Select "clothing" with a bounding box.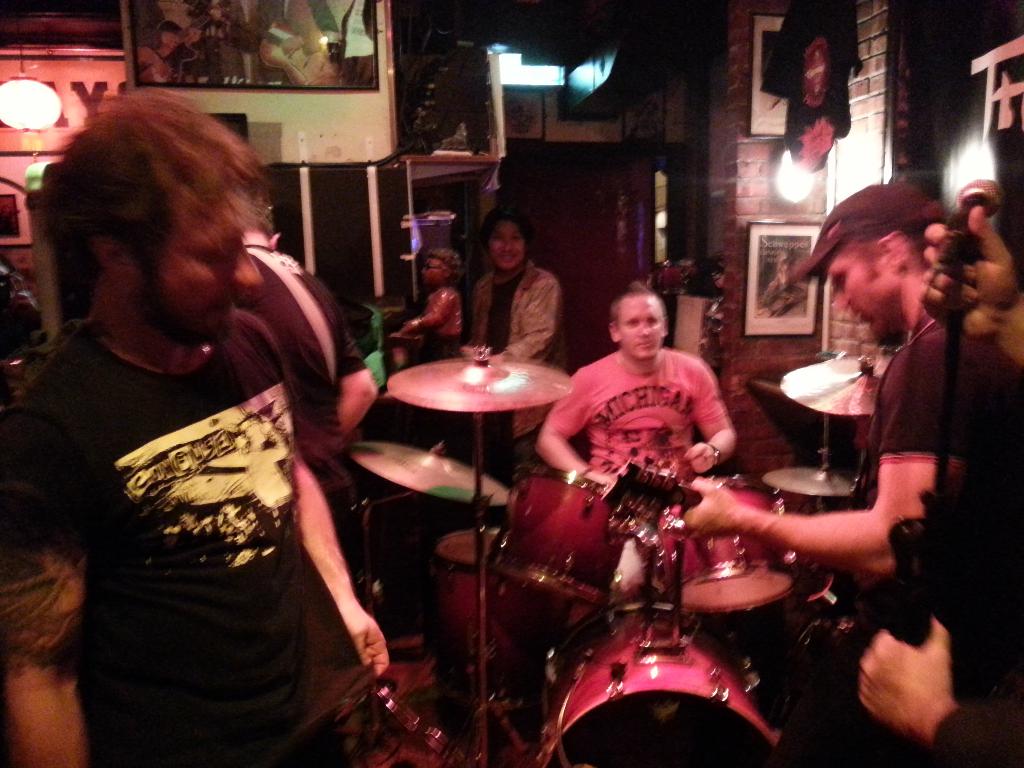
bbox=(230, 246, 364, 538).
